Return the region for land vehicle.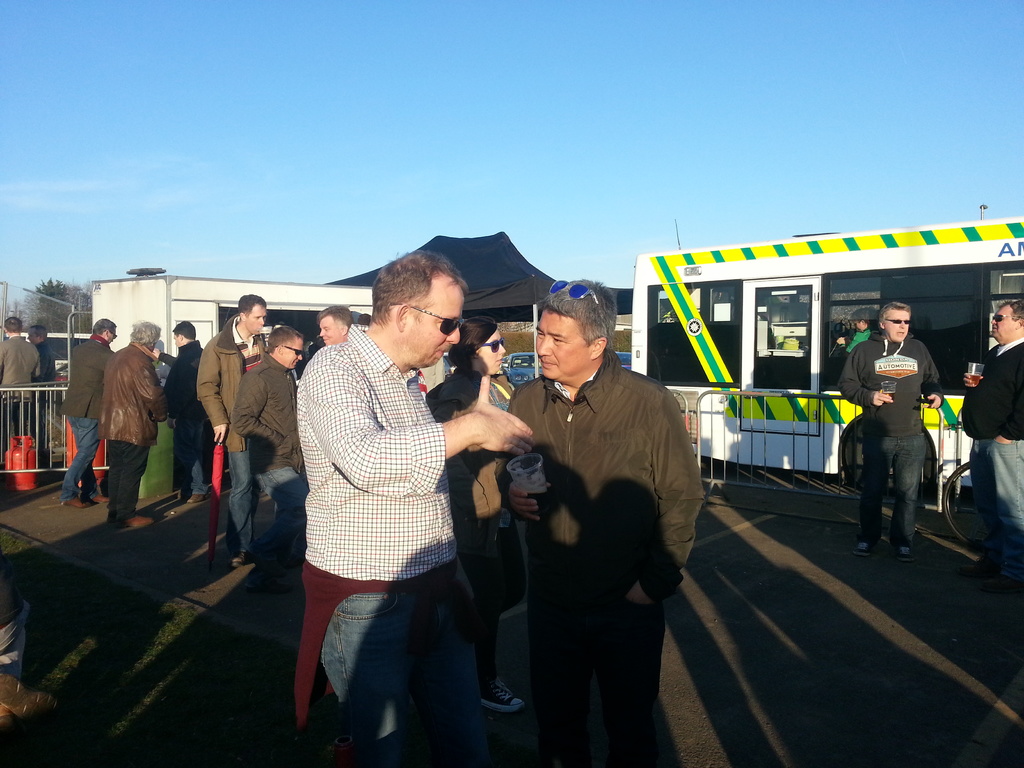
(left=627, top=216, right=1017, bottom=486).
